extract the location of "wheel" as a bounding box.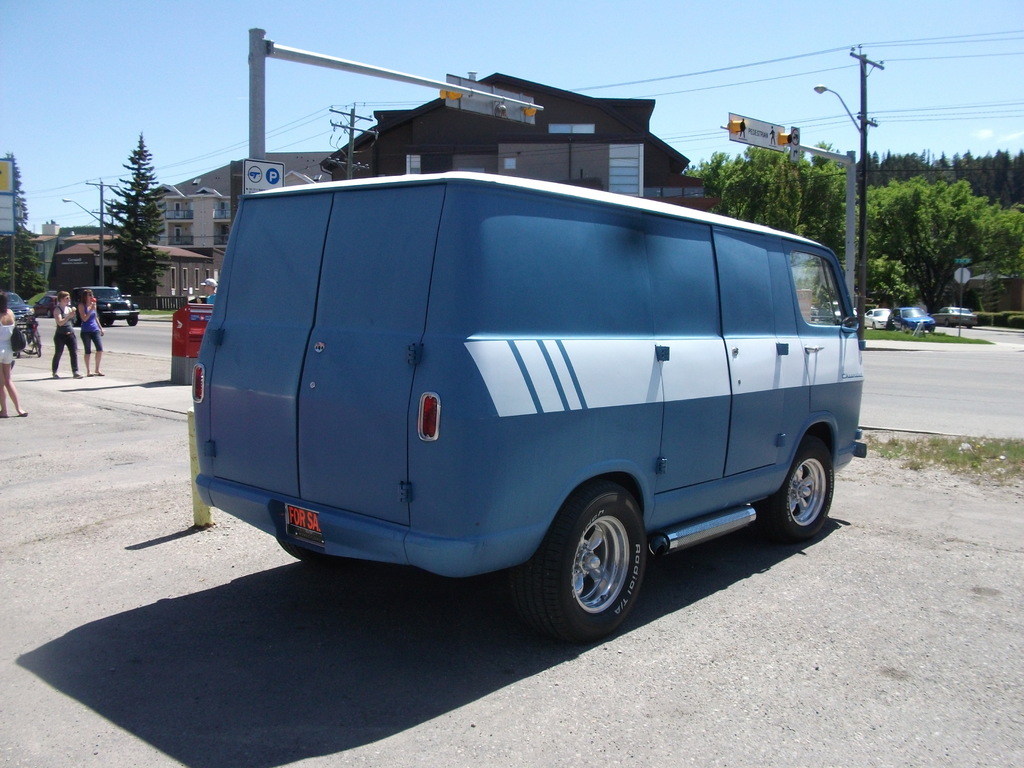
<region>76, 316, 82, 326</region>.
